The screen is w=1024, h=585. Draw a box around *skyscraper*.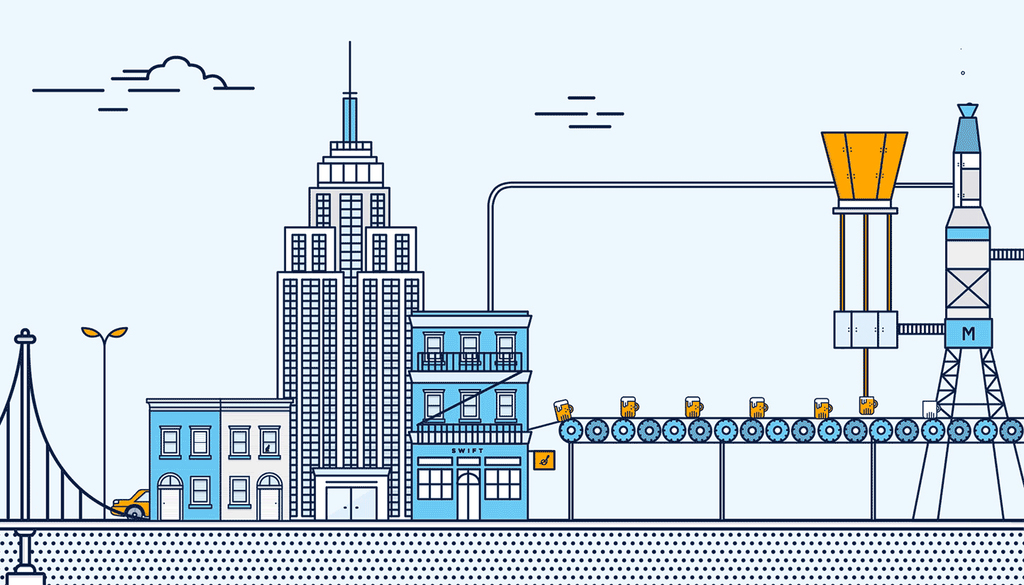
<bbox>248, 45, 424, 520</bbox>.
